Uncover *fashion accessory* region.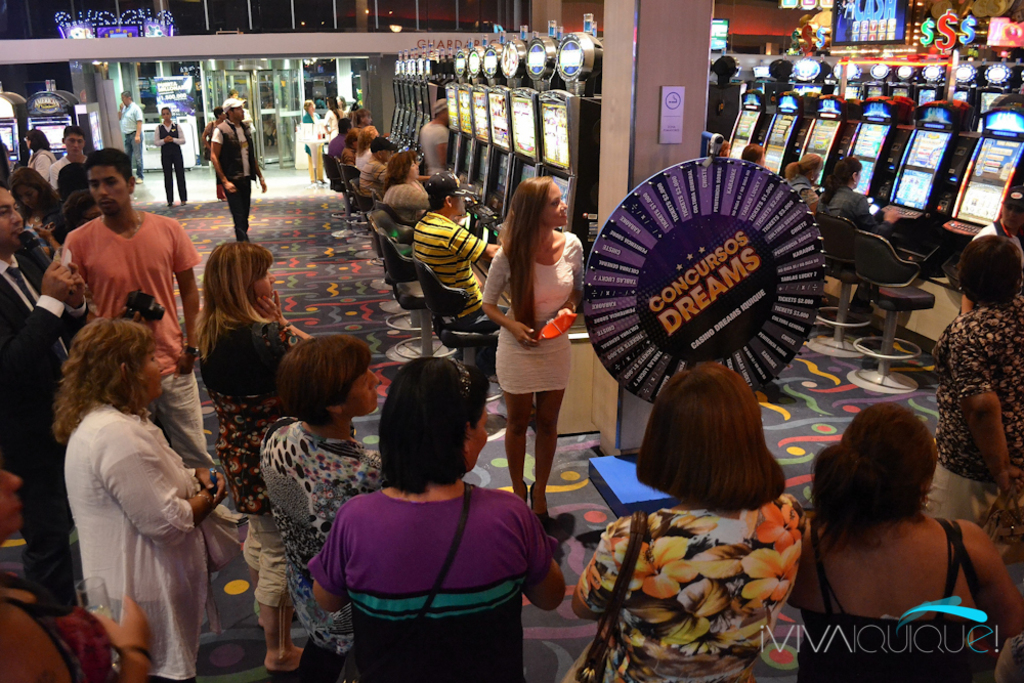
Uncovered: select_region(935, 518, 1002, 649).
